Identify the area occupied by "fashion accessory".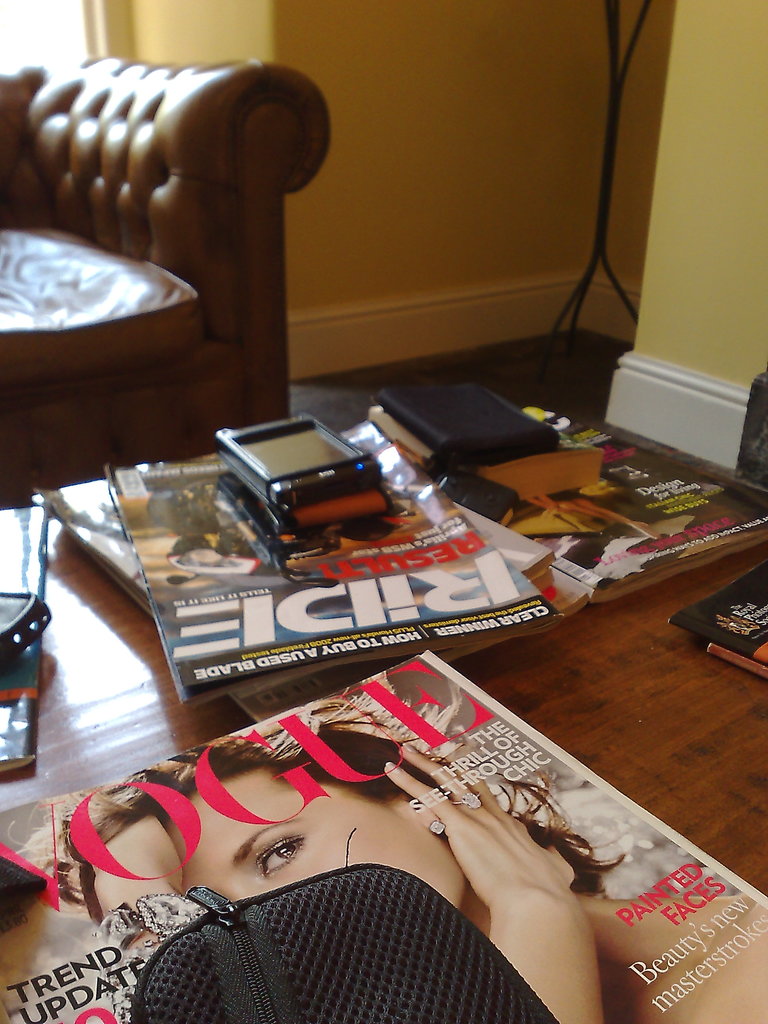
Area: bbox=[95, 895, 212, 1023].
